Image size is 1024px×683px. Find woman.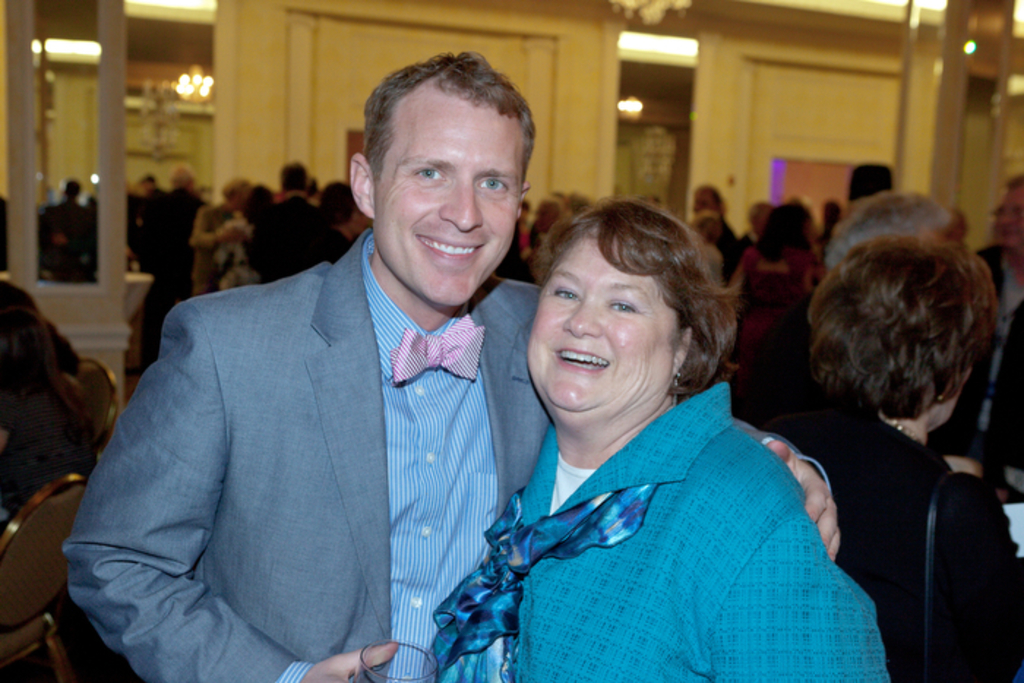
detection(761, 225, 1023, 682).
